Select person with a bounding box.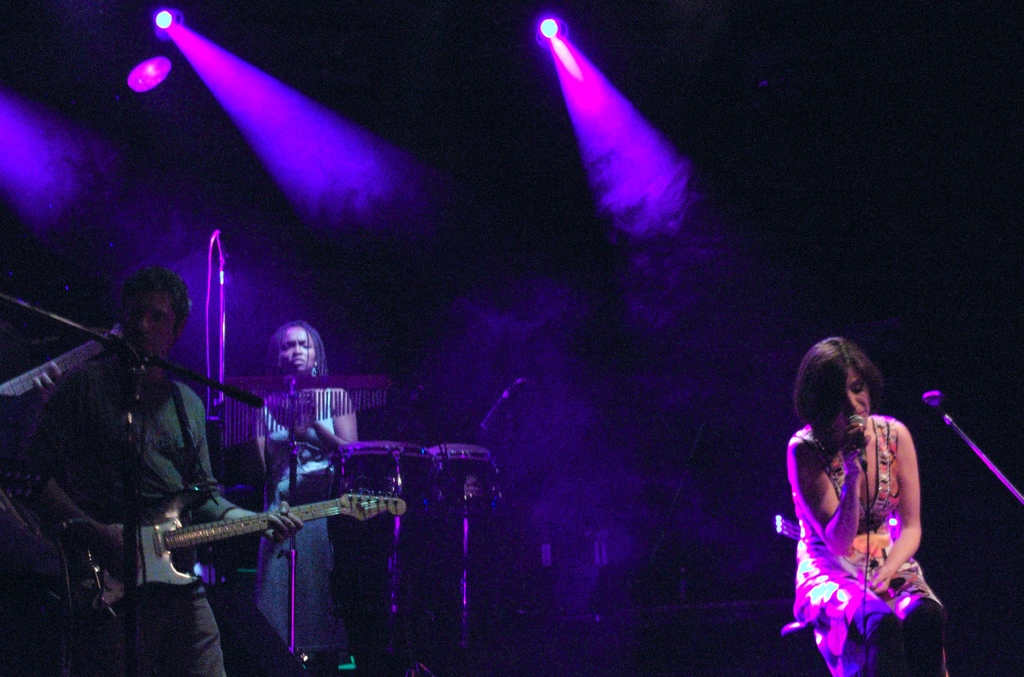
[787, 337, 935, 676].
